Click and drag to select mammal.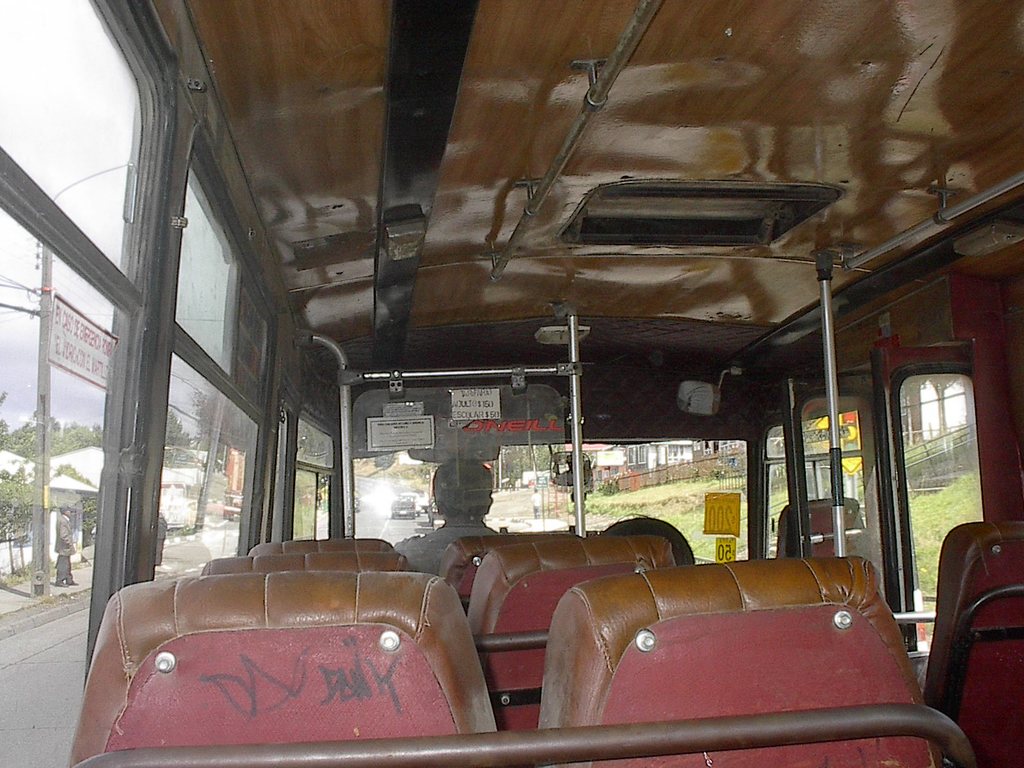
Selection: 530/486/543/516.
